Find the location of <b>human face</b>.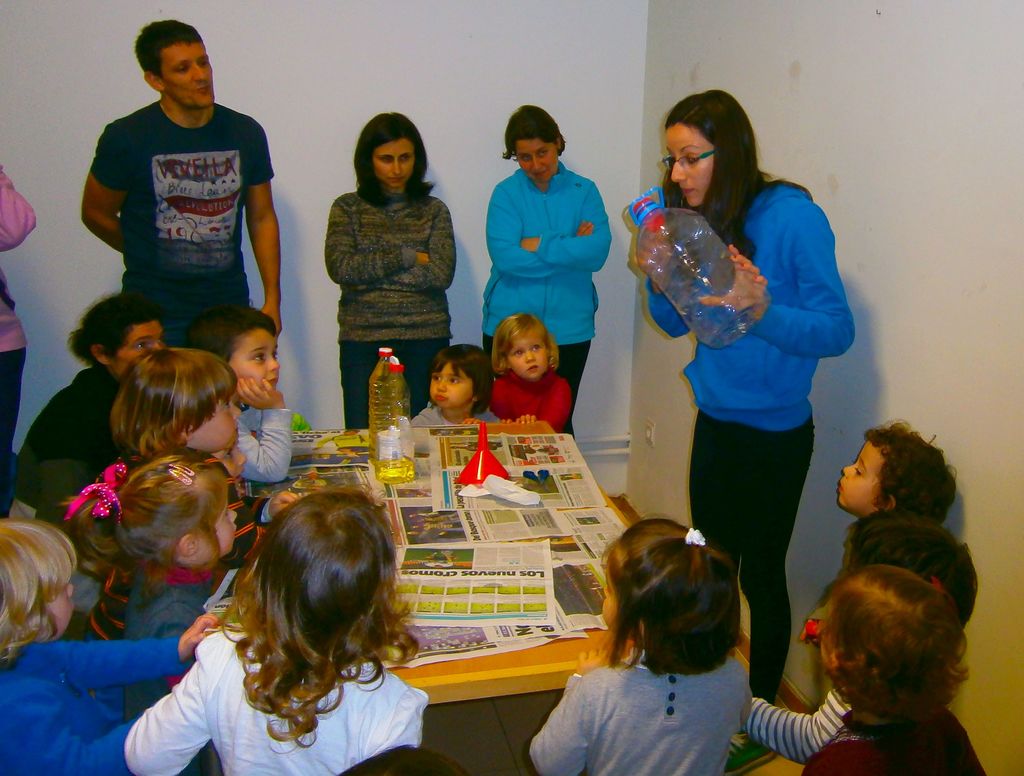
Location: box=[664, 124, 712, 206].
